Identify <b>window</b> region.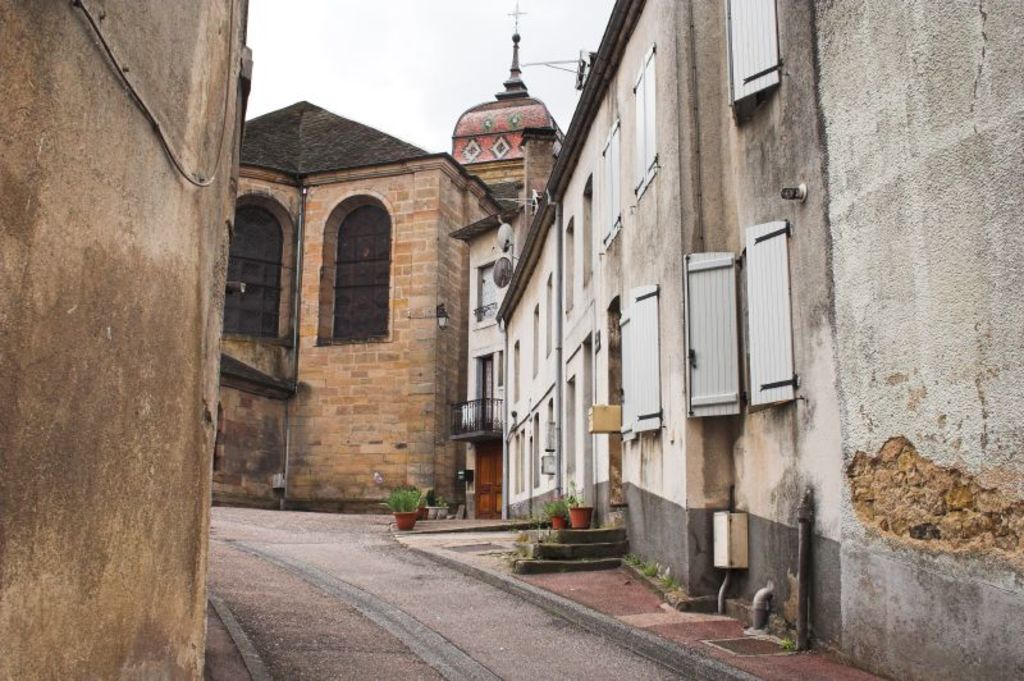
Region: 684, 219, 797, 424.
